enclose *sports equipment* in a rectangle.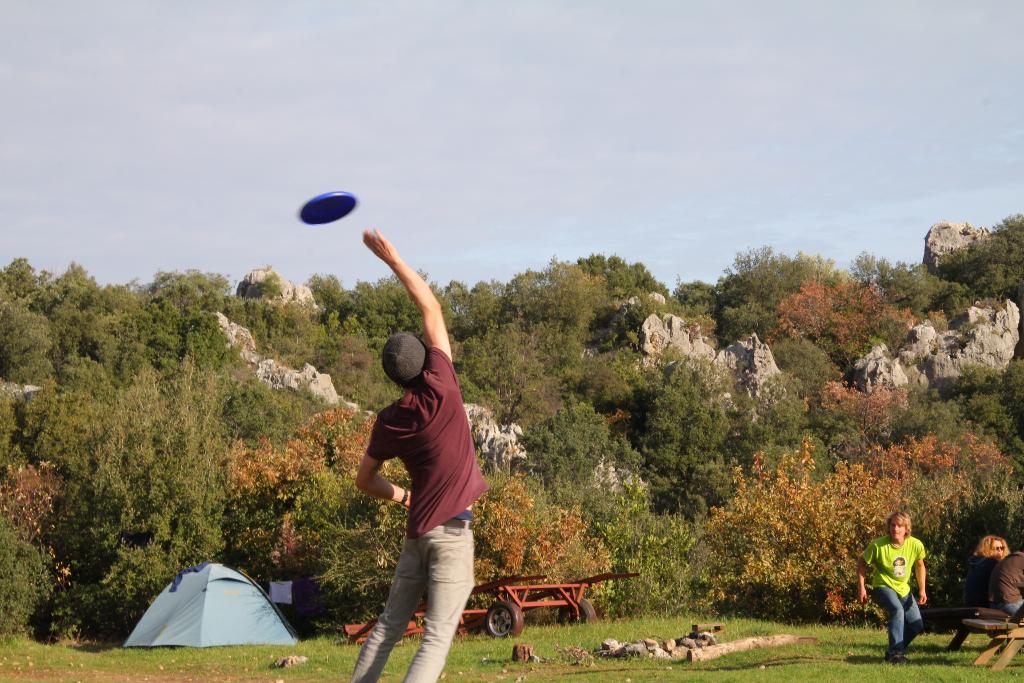
locate(301, 191, 355, 224).
